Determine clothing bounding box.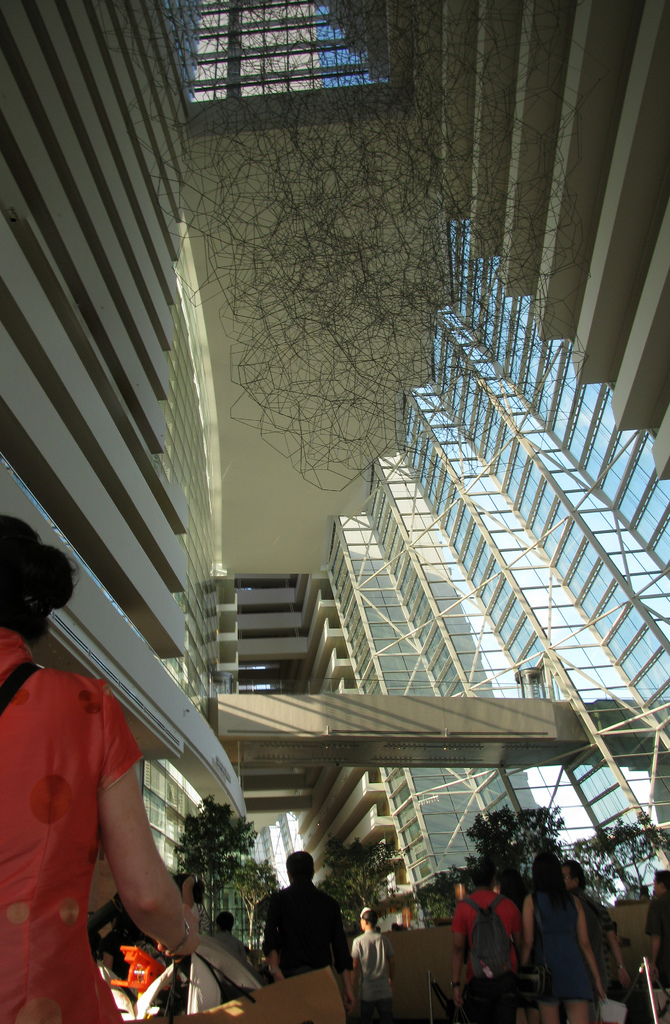
Determined: <box>466,884,538,1007</box>.
